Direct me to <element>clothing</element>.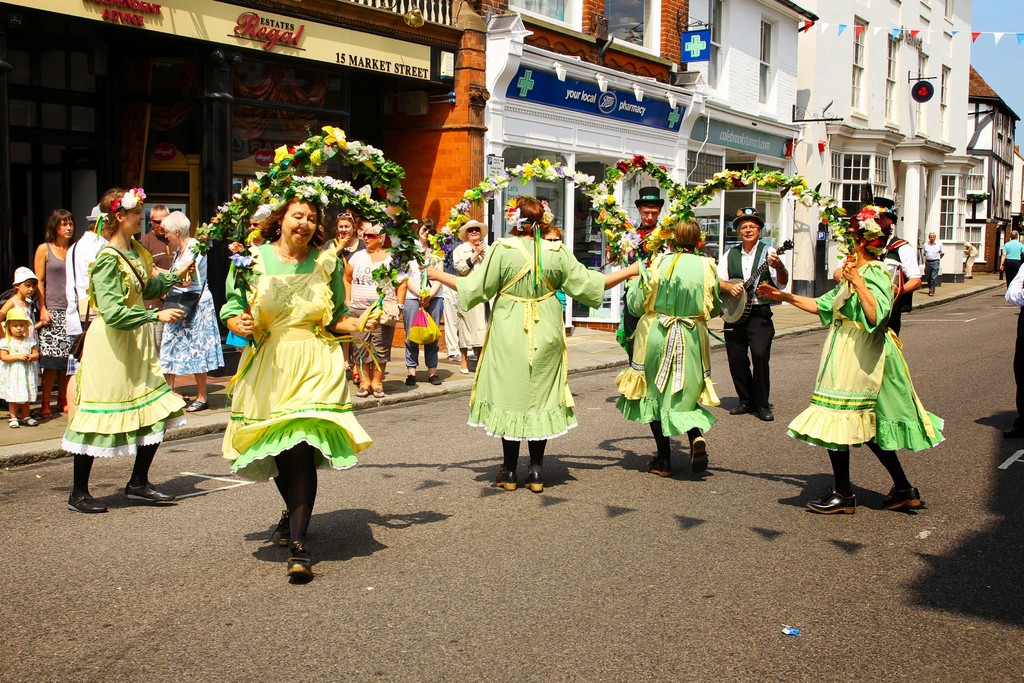
Direction: <region>67, 231, 104, 365</region>.
